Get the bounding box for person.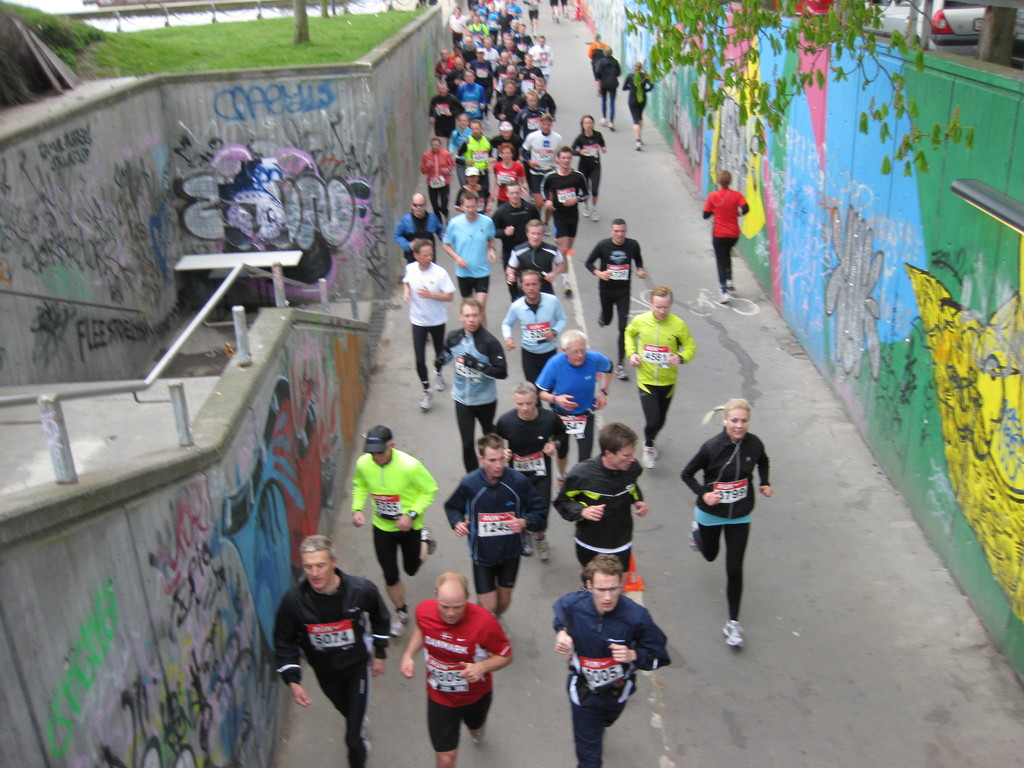
(403,570,509,767).
